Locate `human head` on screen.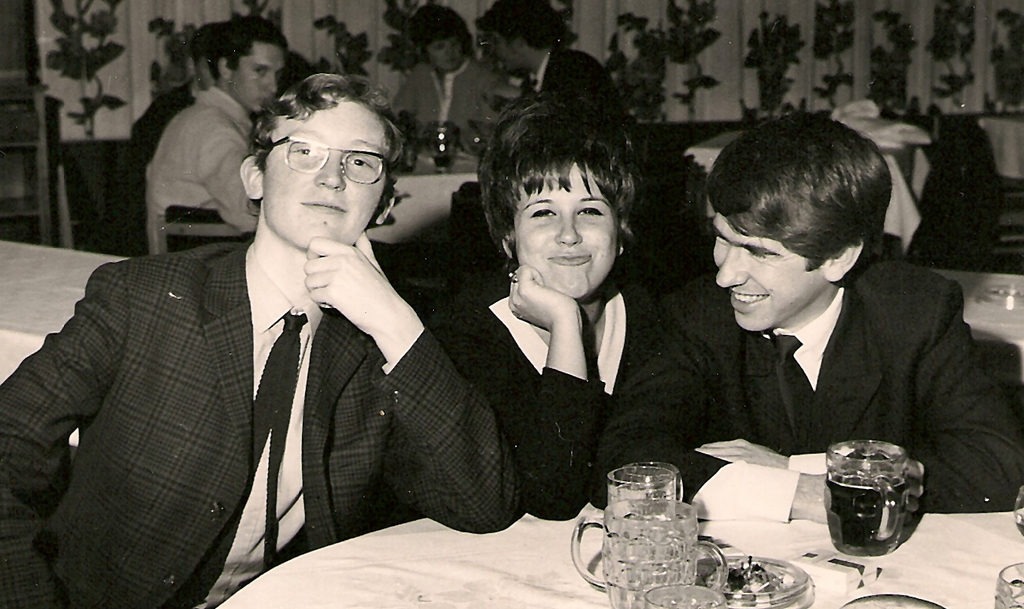
On screen at [x1=253, y1=65, x2=397, y2=222].
